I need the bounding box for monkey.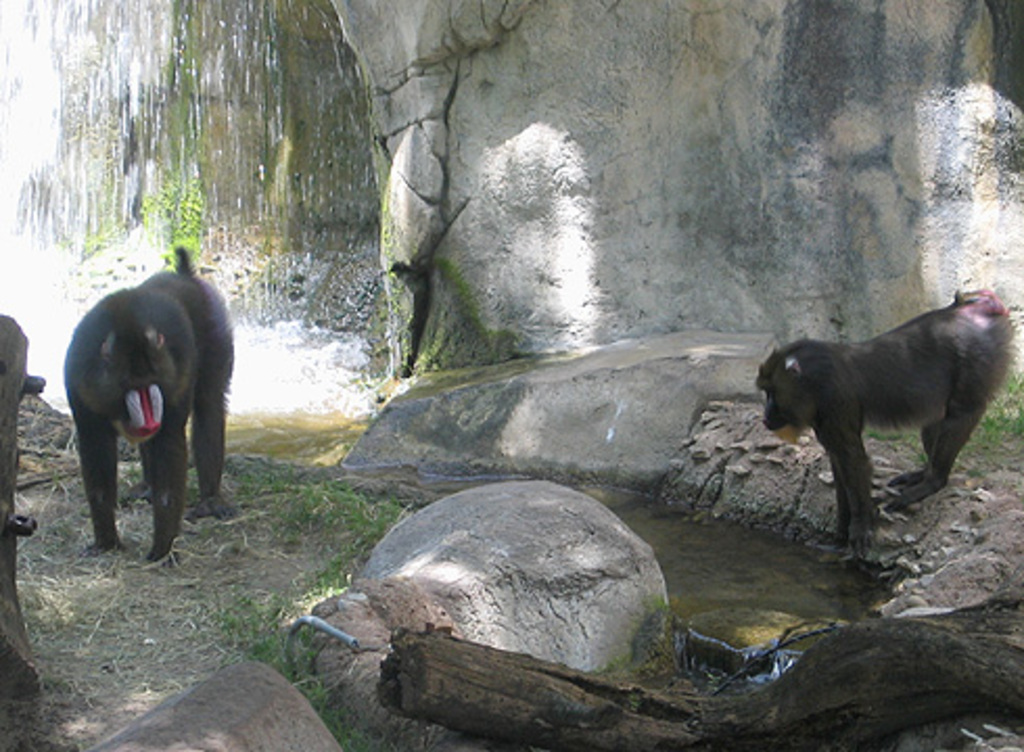
Here it is: (769, 292, 1007, 560).
